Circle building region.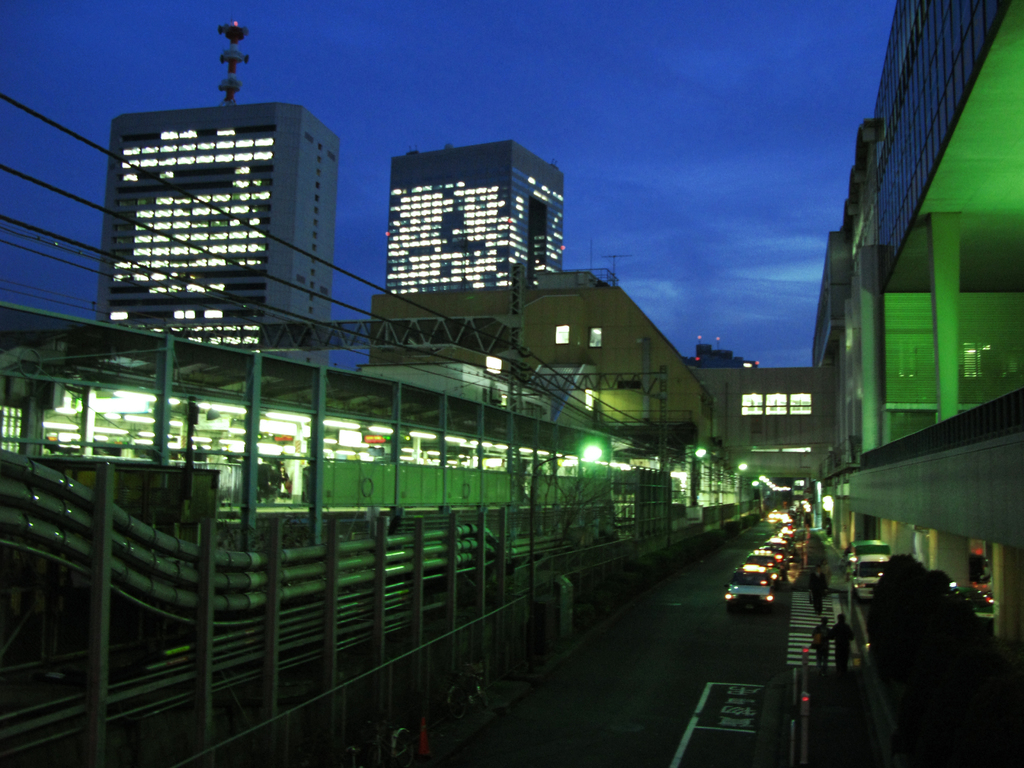
Region: 0,297,758,767.
